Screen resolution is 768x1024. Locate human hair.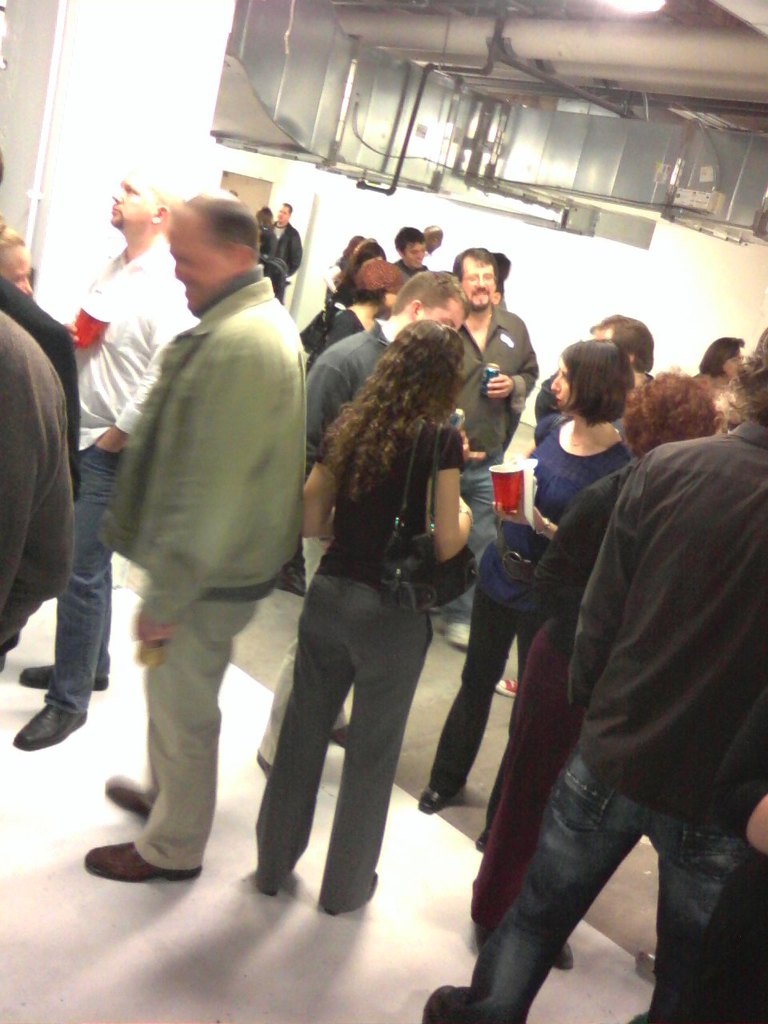
x1=318 y1=318 x2=466 y2=506.
